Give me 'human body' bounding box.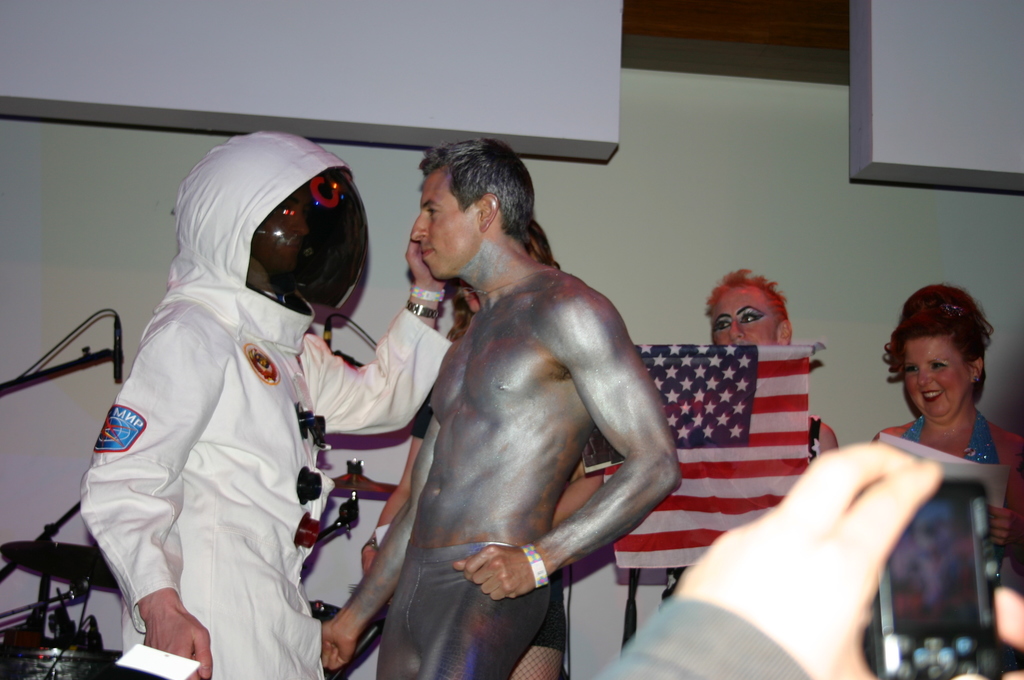
663 277 833 603.
